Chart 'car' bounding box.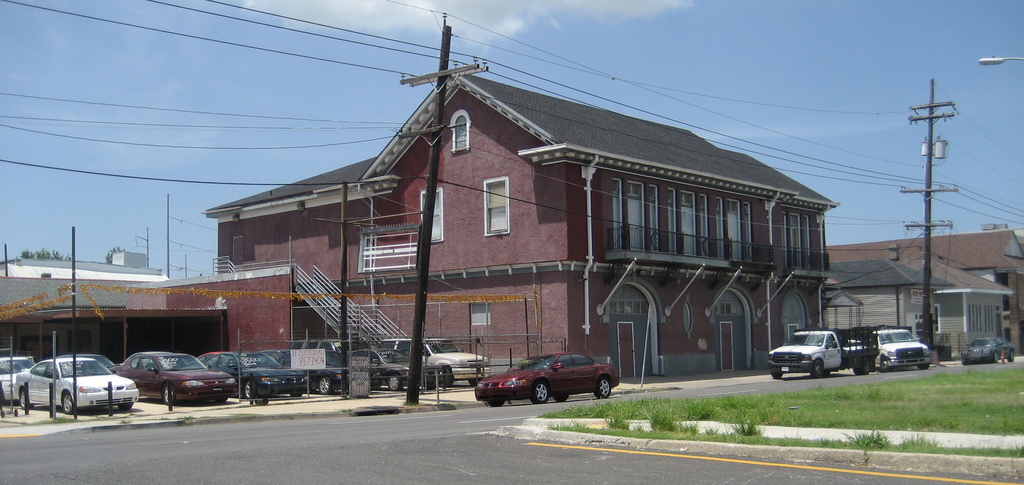
Charted: detection(211, 353, 285, 404).
